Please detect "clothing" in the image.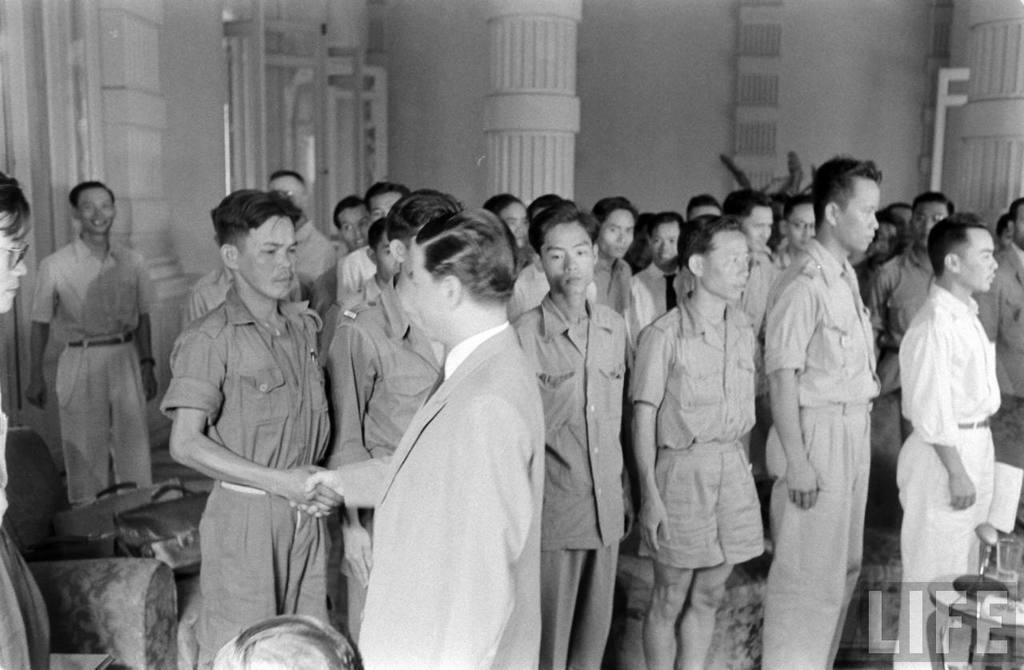
Rect(867, 239, 936, 448).
